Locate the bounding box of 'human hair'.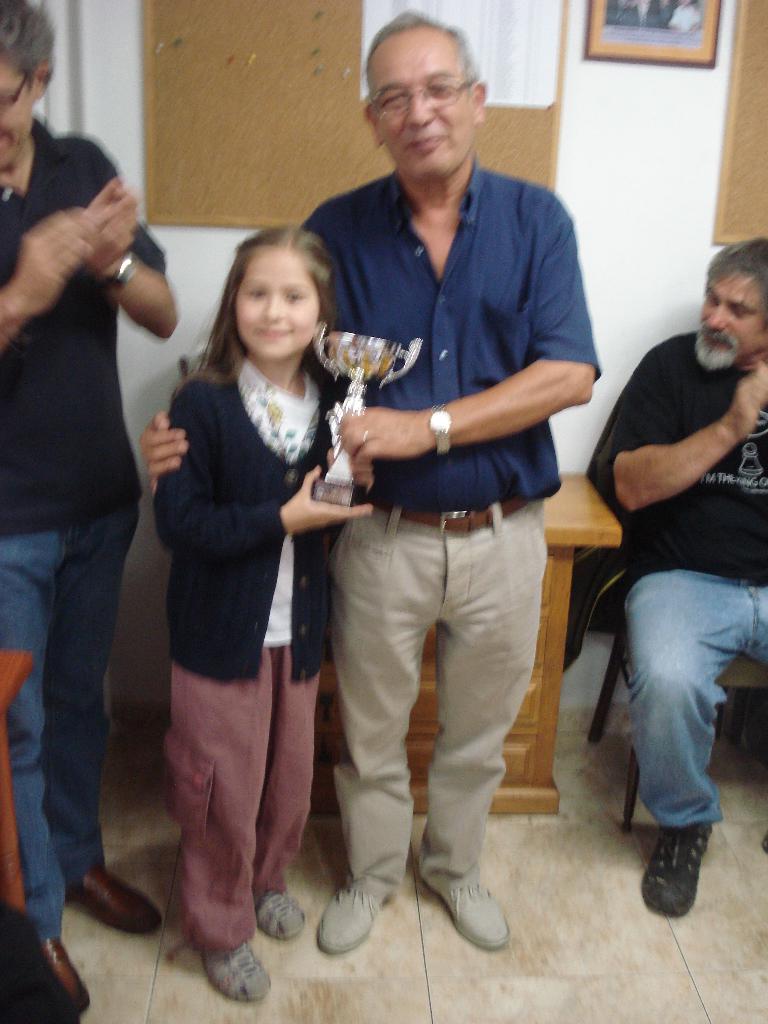
Bounding box: (x1=361, y1=8, x2=475, y2=102).
